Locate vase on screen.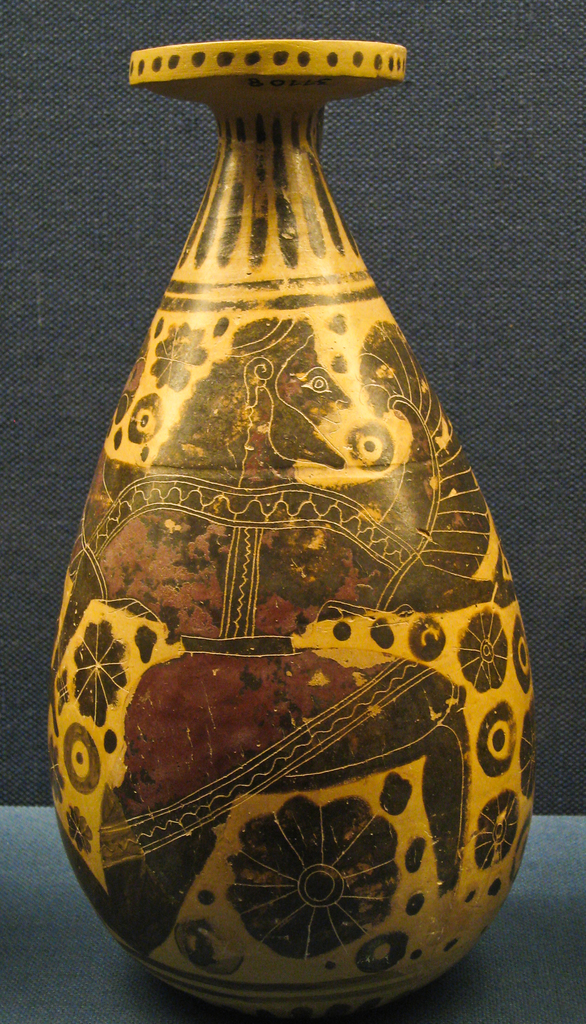
On screen at 46, 35, 542, 1020.
